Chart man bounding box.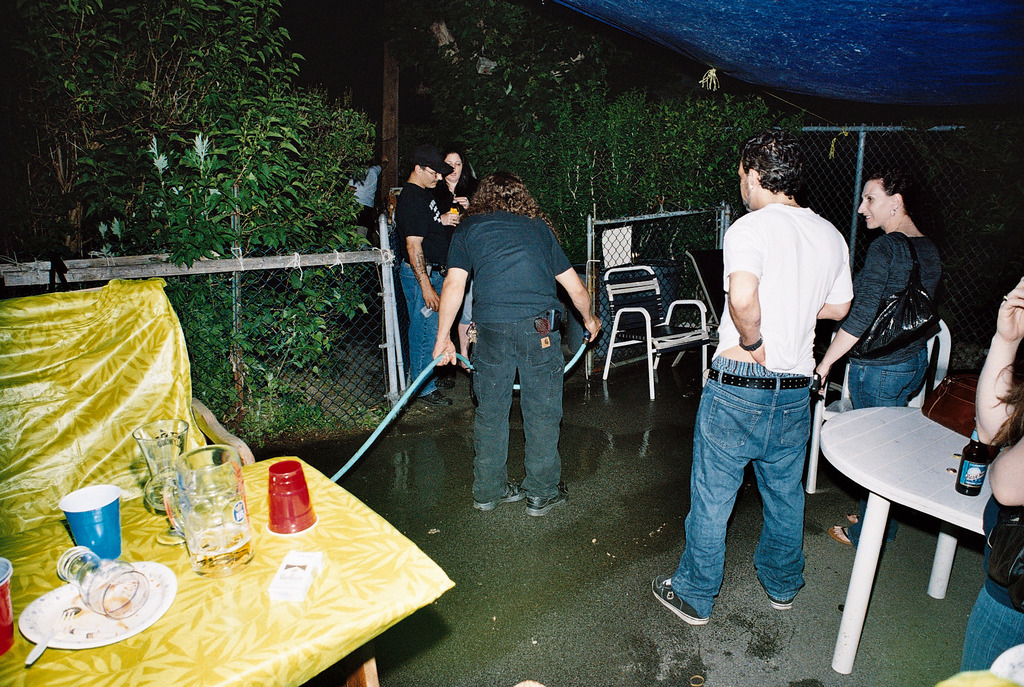
Charted: BBox(659, 193, 856, 621).
